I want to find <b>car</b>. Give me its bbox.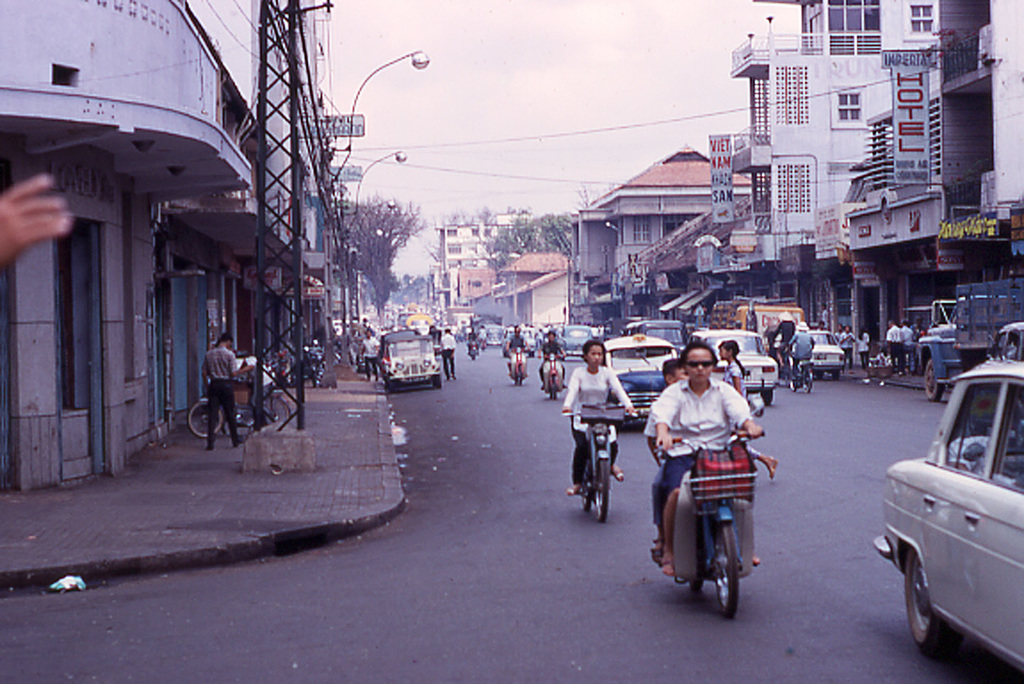
[873, 344, 1023, 676].
